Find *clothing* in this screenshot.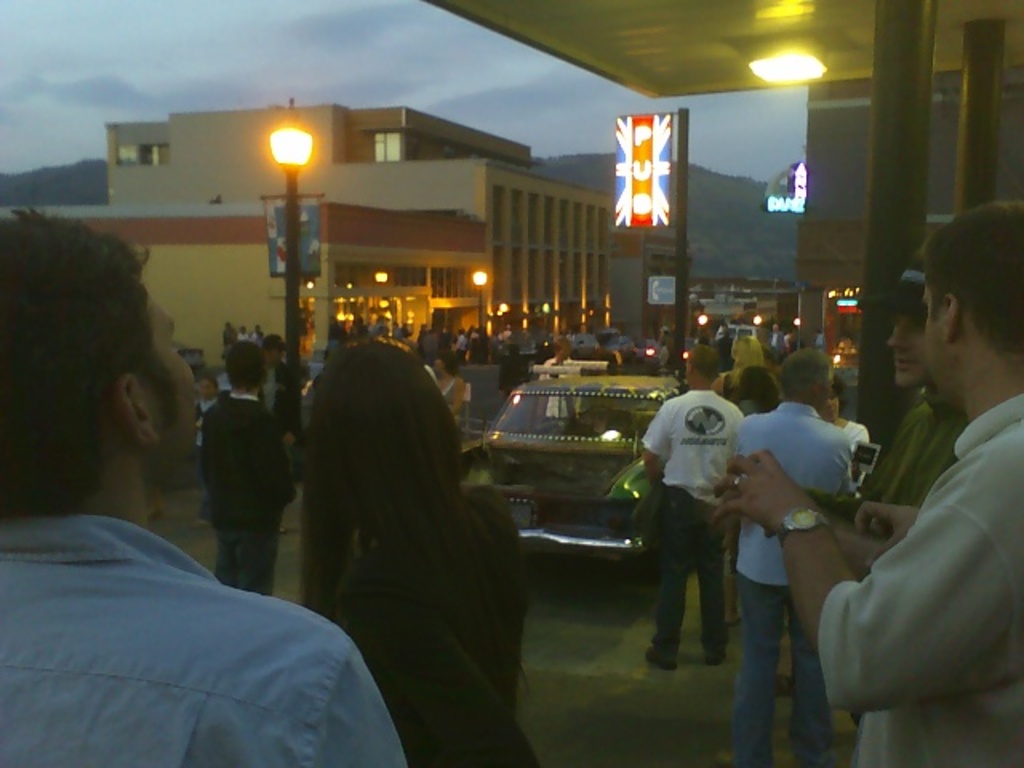
The bounding box for *clothing* is (856,394,965,531).
